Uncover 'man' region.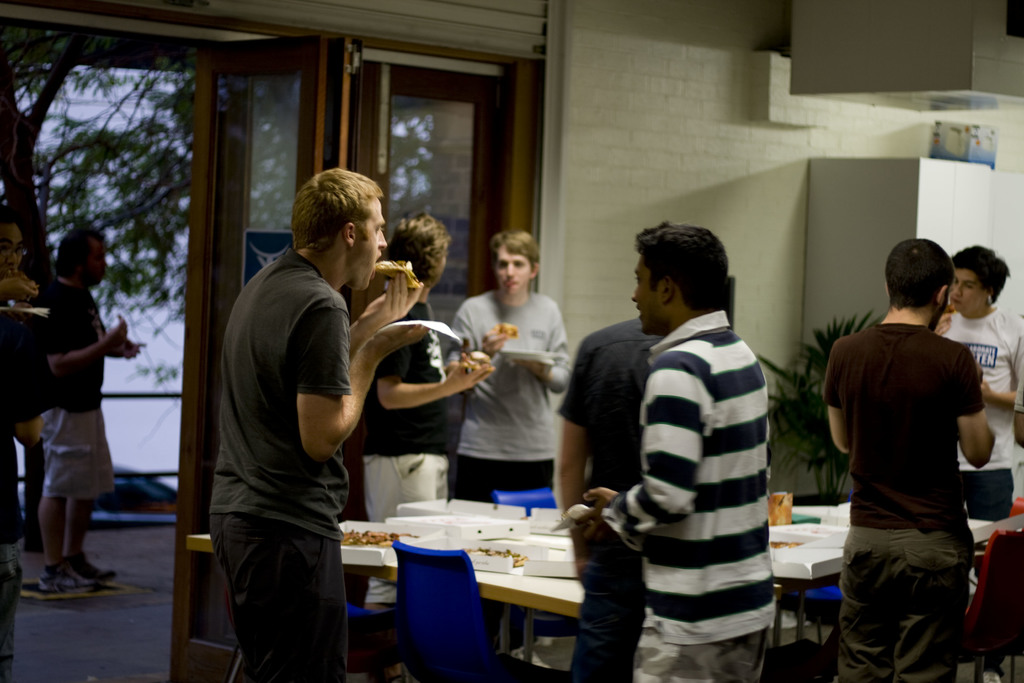
Uncovered: 550,302,671,682.
